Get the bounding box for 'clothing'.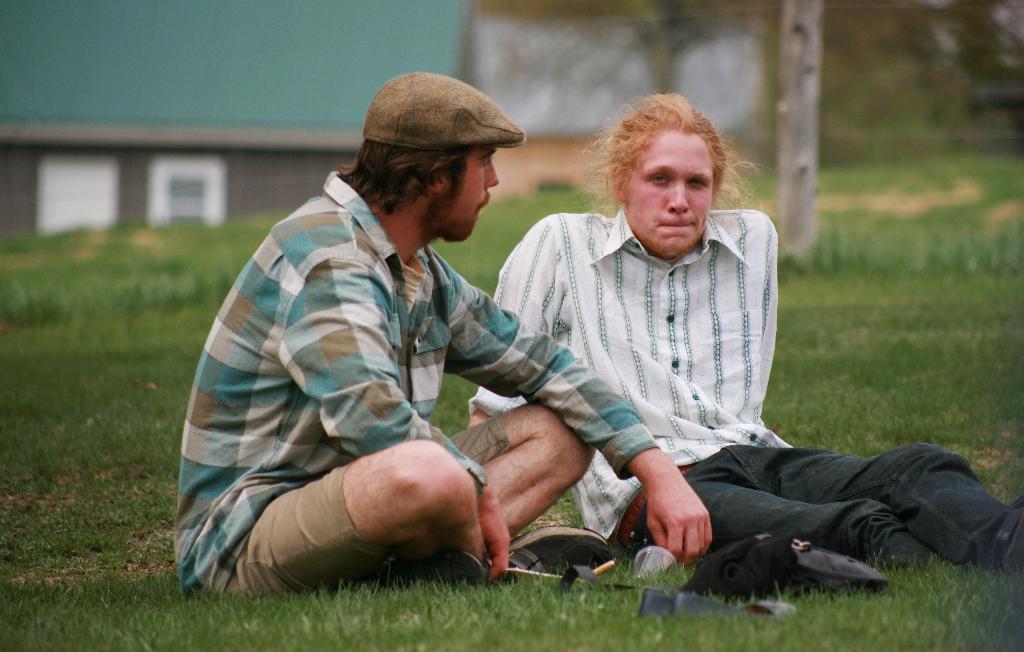
(left=465, top=207, right=1014, bottom=575).
